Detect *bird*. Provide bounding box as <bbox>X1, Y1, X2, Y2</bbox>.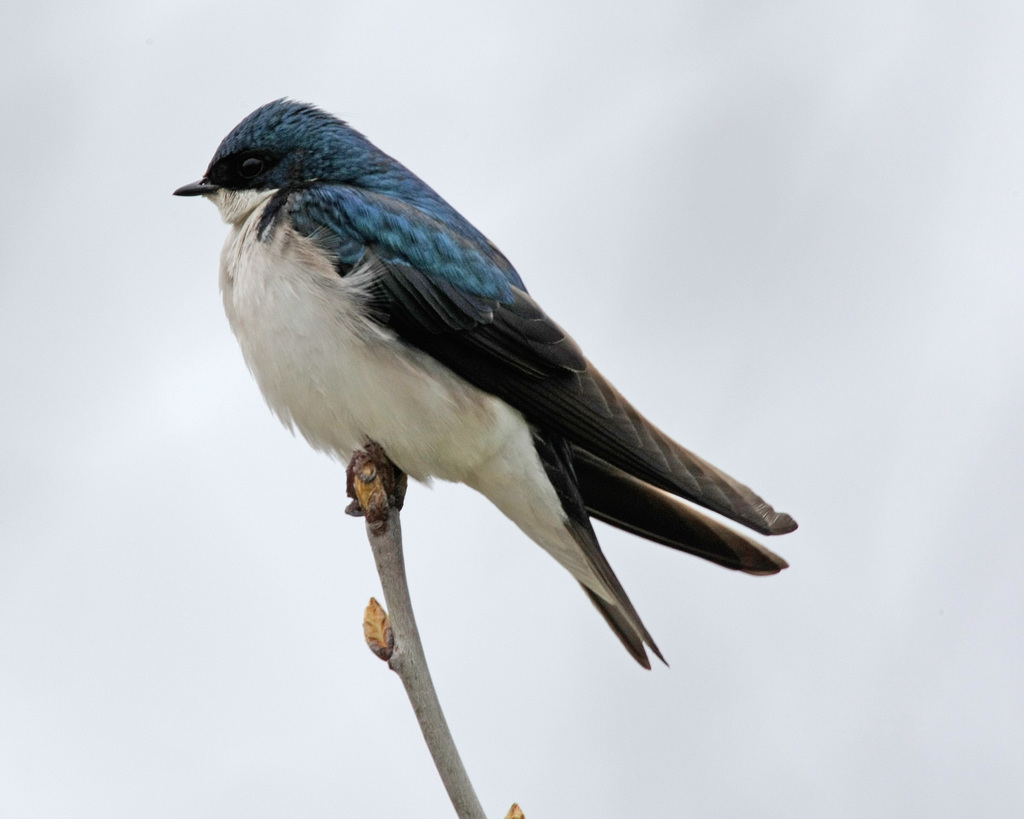
<bbox>165, 95, 801, 669</bbox>.
